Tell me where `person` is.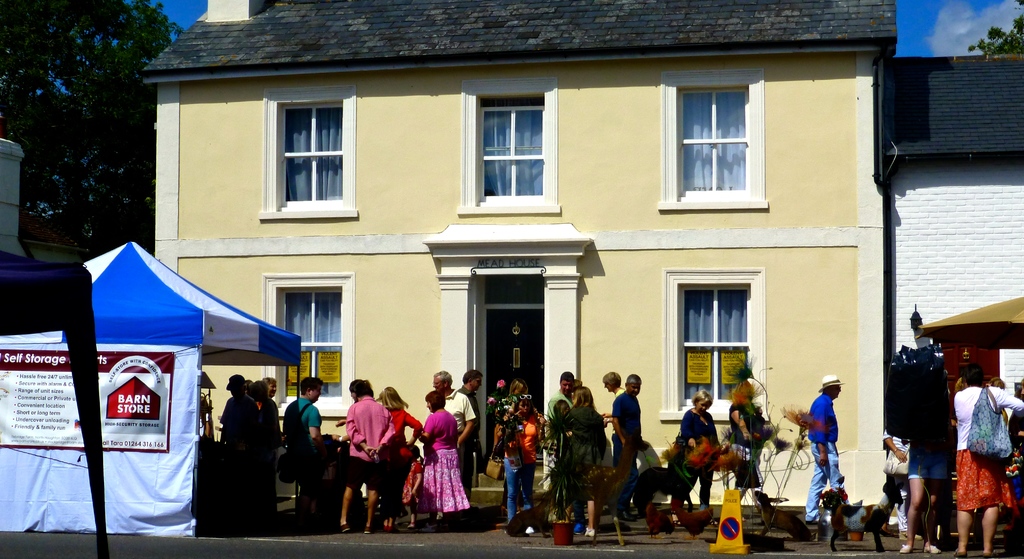
`person` is at x1=228 y1=380 x2=254 y2=515.
